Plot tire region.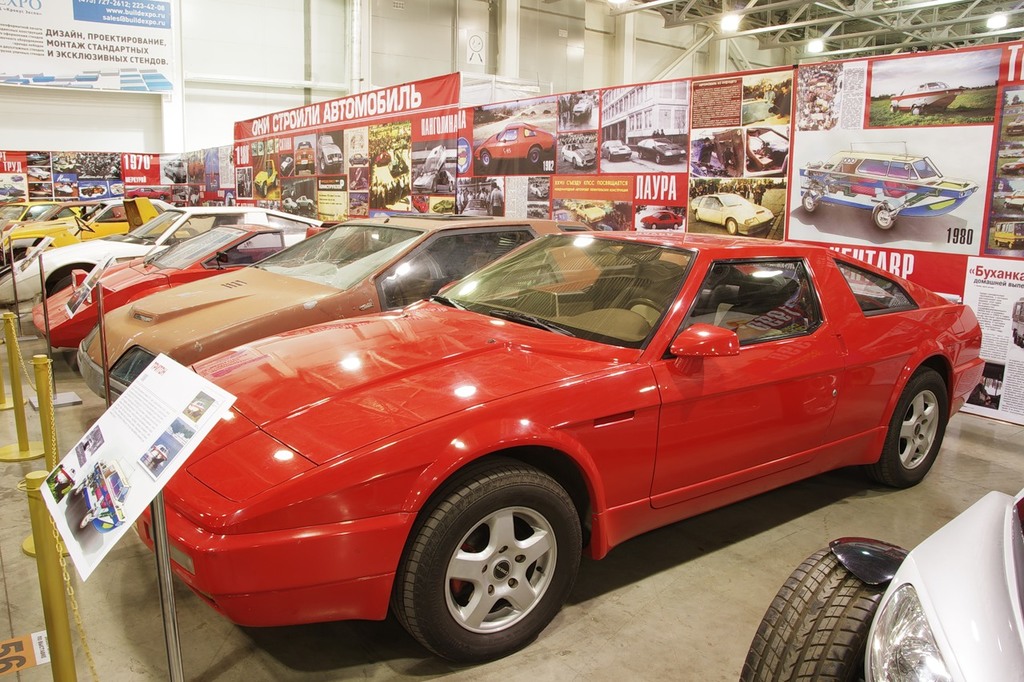
Plotted at [561,151,566,159].
